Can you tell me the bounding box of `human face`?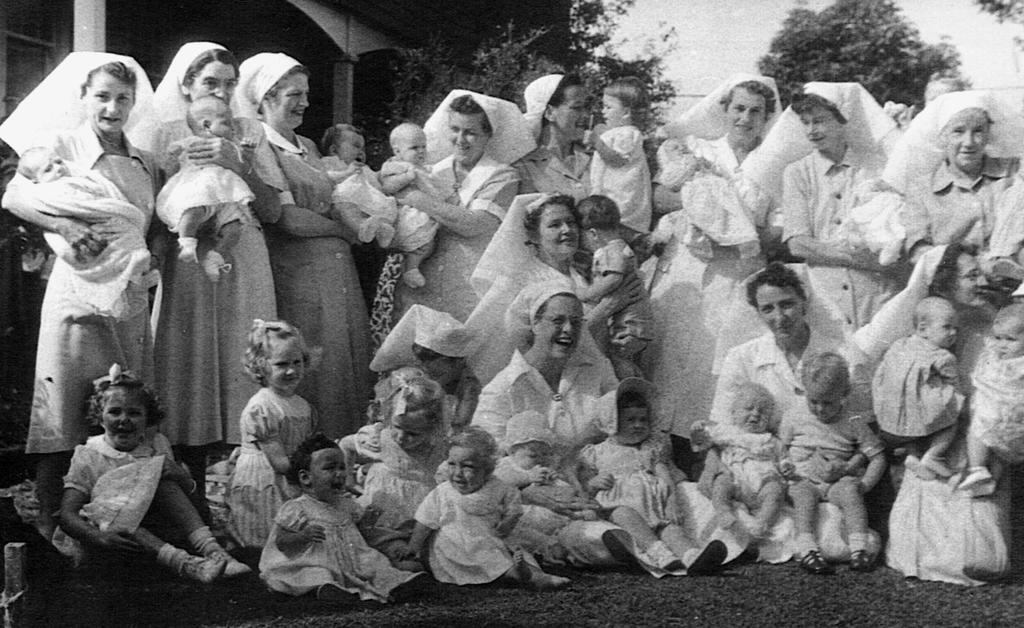
[756, 288, 809, 337].
